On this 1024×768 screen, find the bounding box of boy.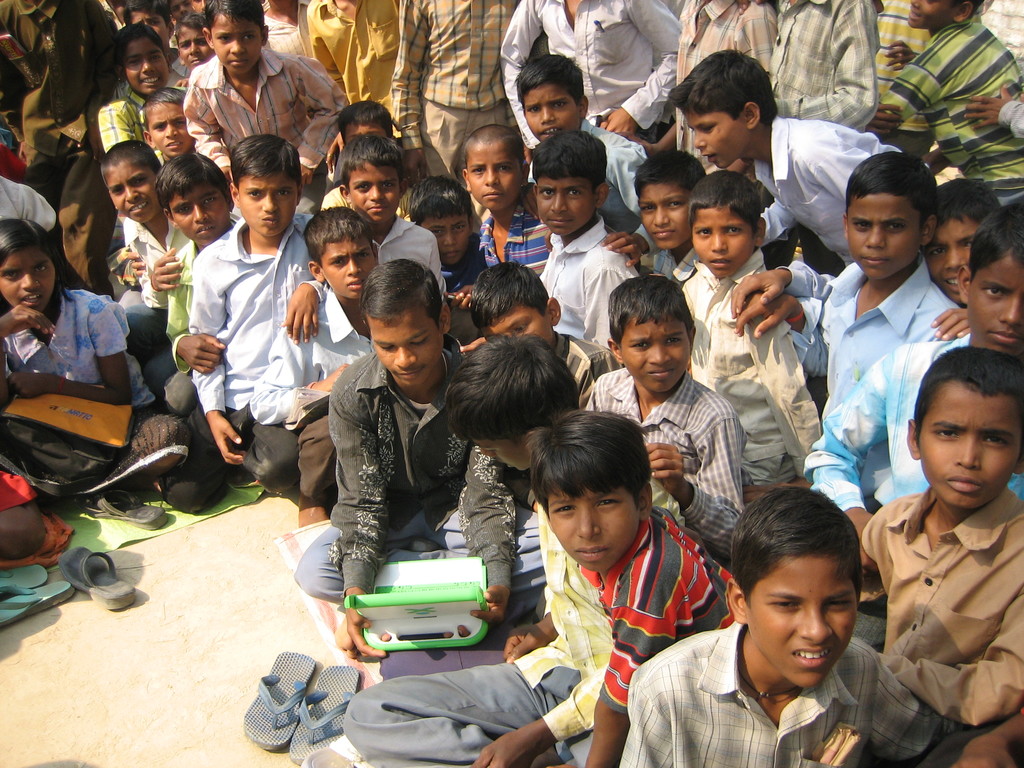
Bounding box: {"x1": 329, "y1": 128, "x2": 449, "y2": 294}.
